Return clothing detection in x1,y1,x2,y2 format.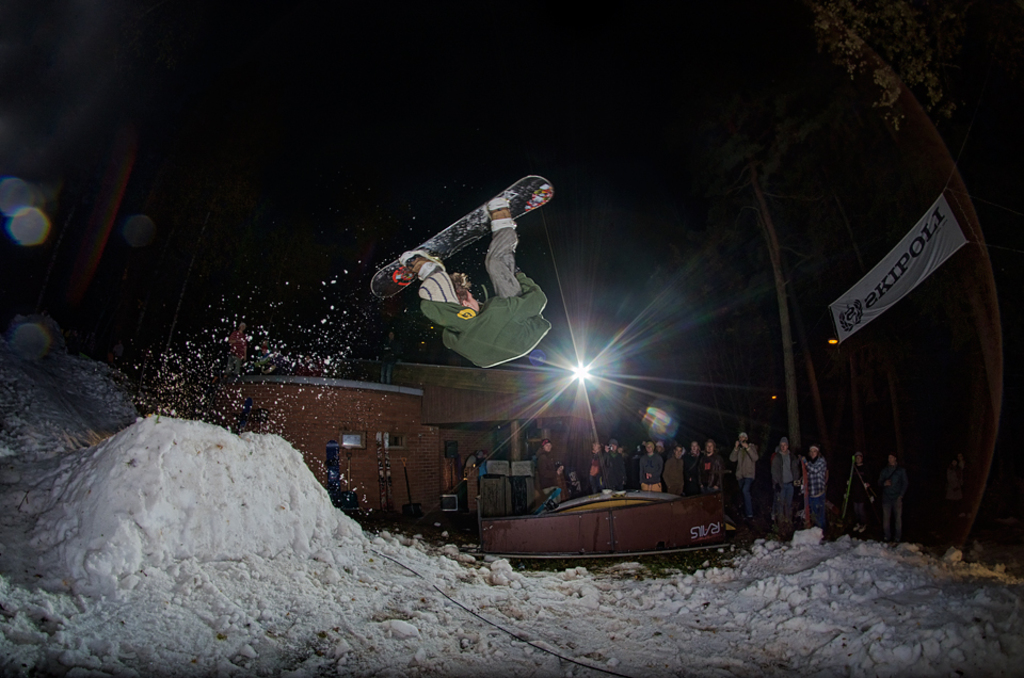
412,215,556,373.
